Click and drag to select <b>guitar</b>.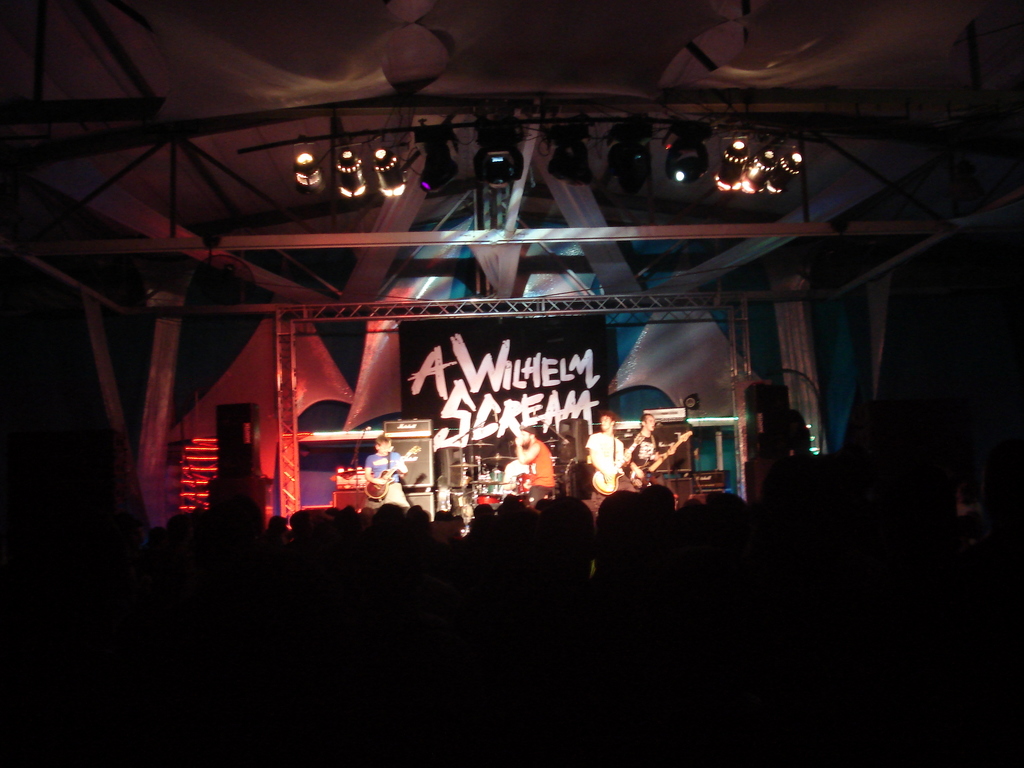
Selection: <box>363,446,422,499</box>.
